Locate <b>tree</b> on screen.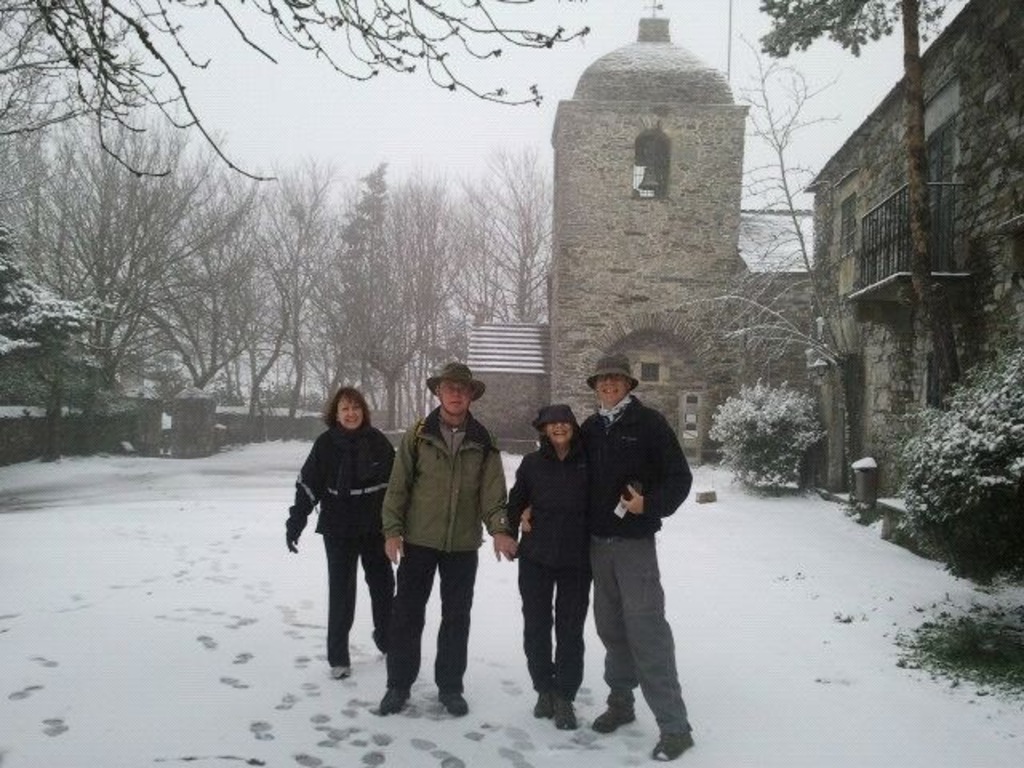
On screen at <box>0,0,614,184</box>.
